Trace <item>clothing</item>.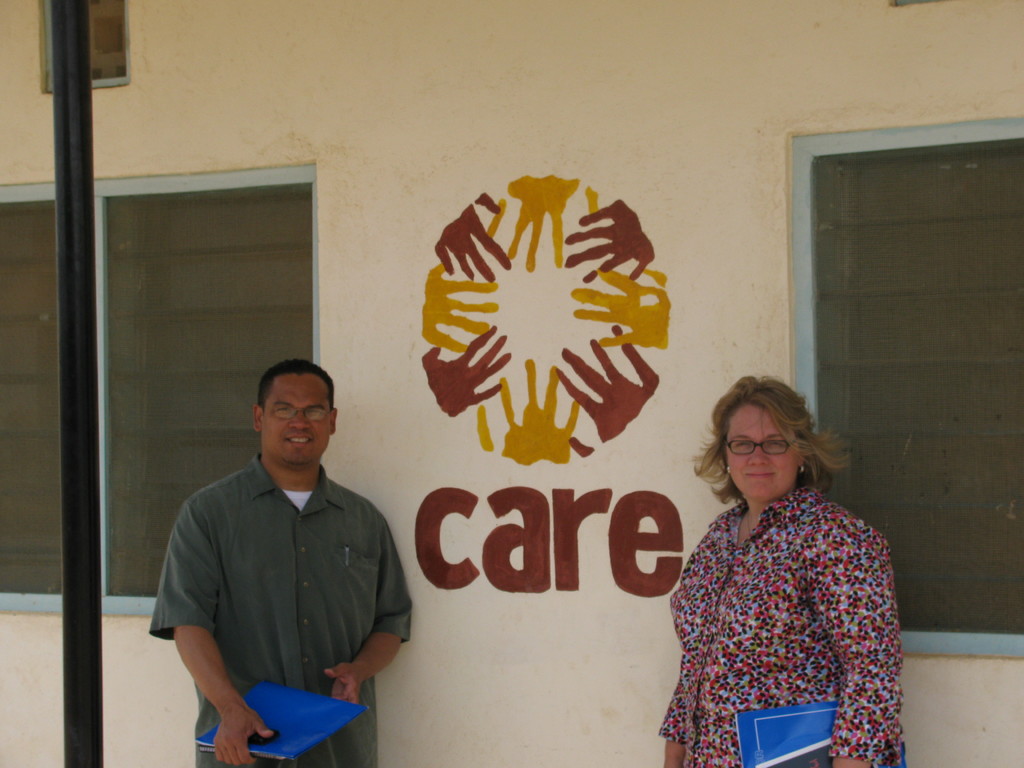
Traced to x1=152, y1=452, x2=411, y2=767.
